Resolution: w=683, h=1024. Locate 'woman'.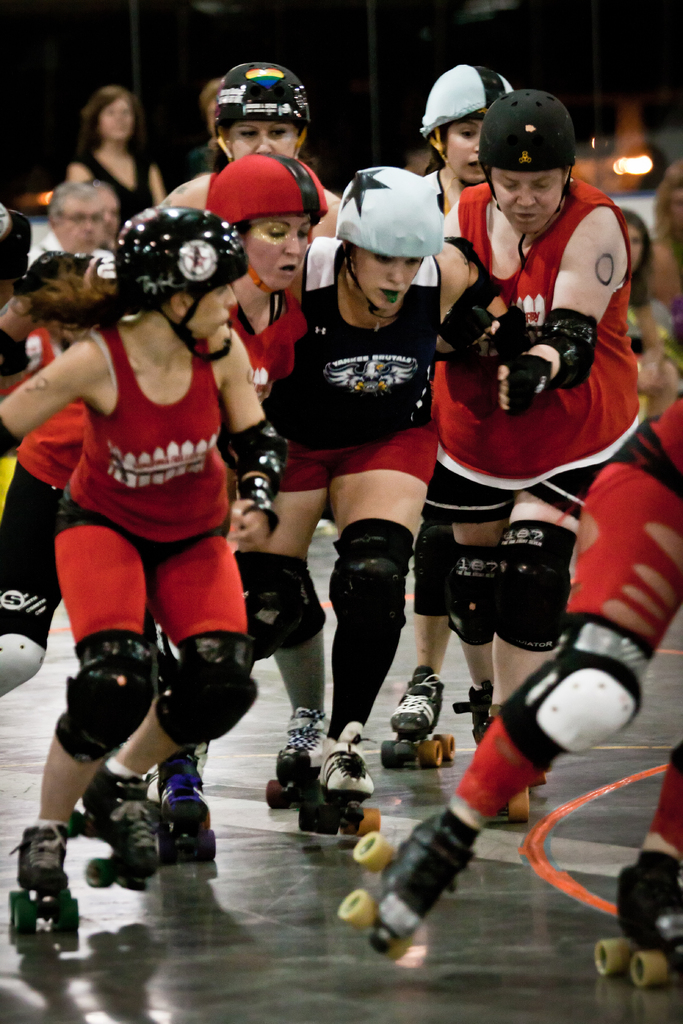
<region>55, 87, 158, 236</region>.
